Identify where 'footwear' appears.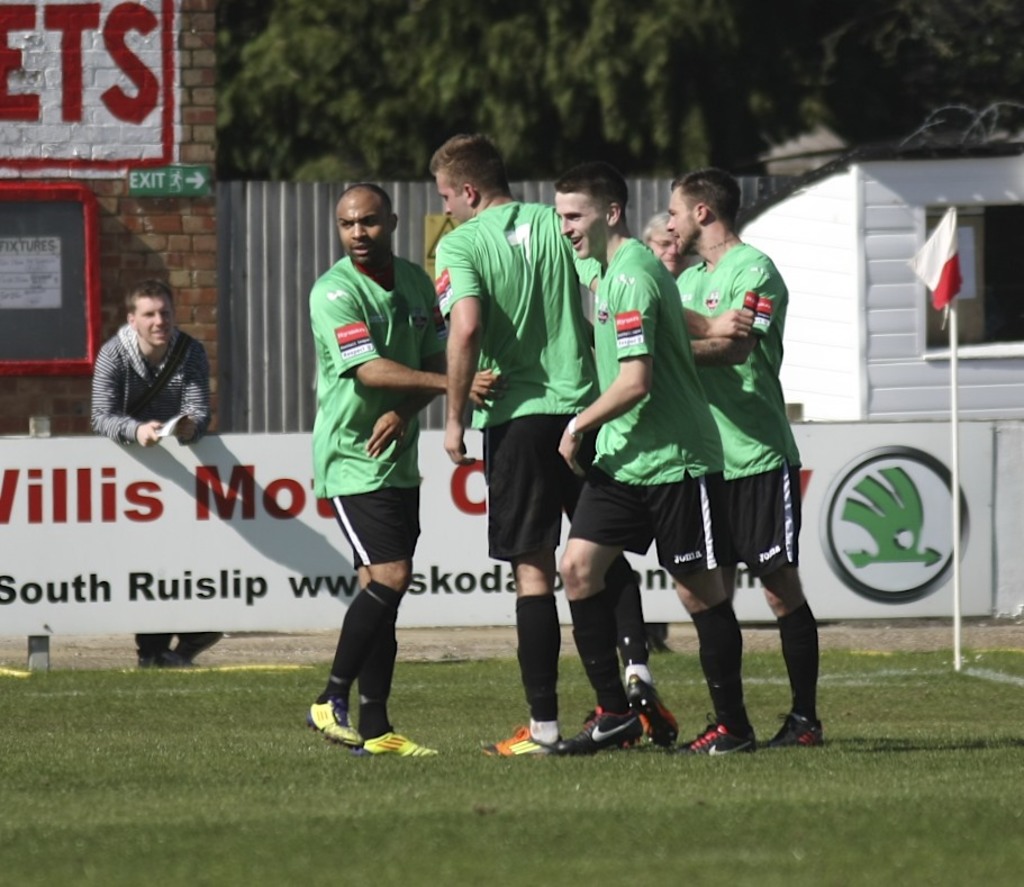
Appears at (764, 710, 830, 750).
